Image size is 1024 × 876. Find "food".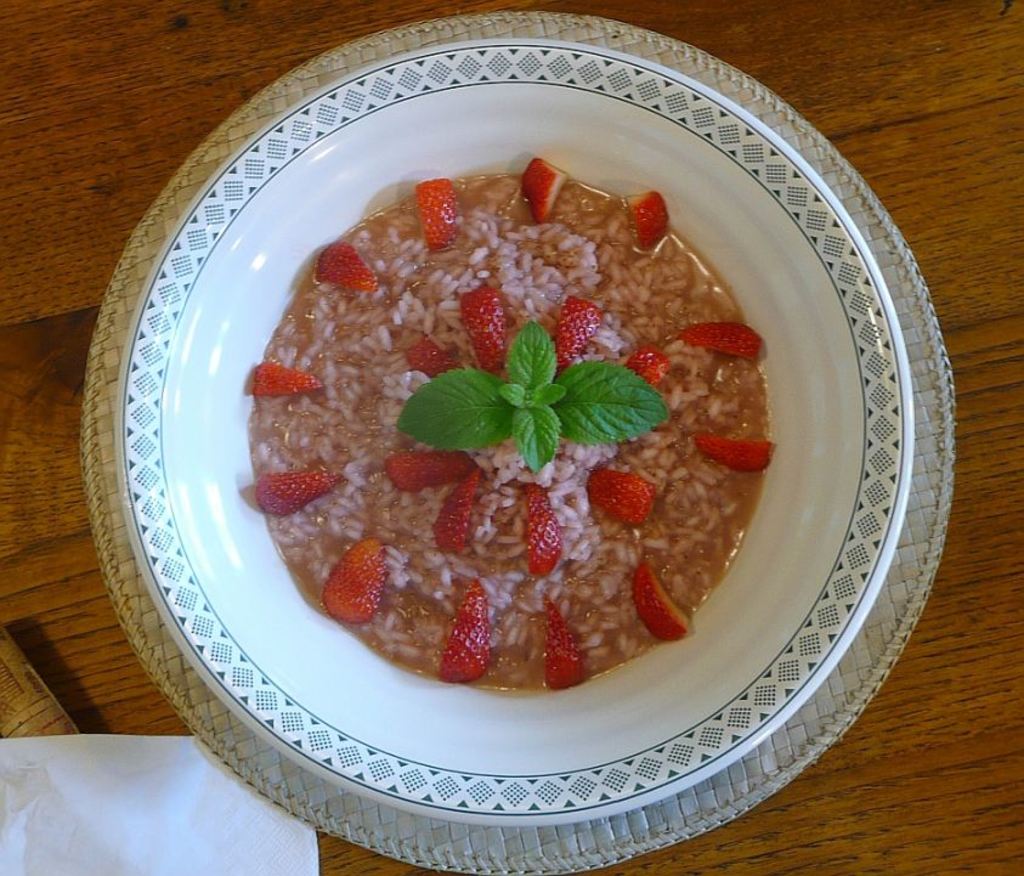
x1=279, y1=171, x2=758, y2=694.
